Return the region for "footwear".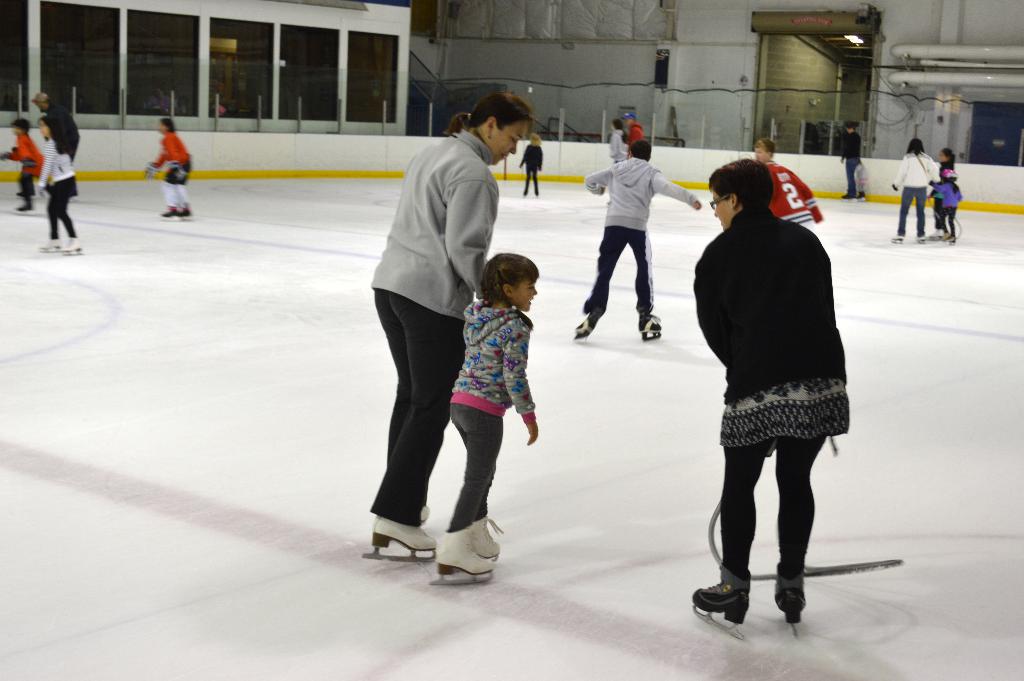
(left=925, top=229, right=941, bottom=235).
